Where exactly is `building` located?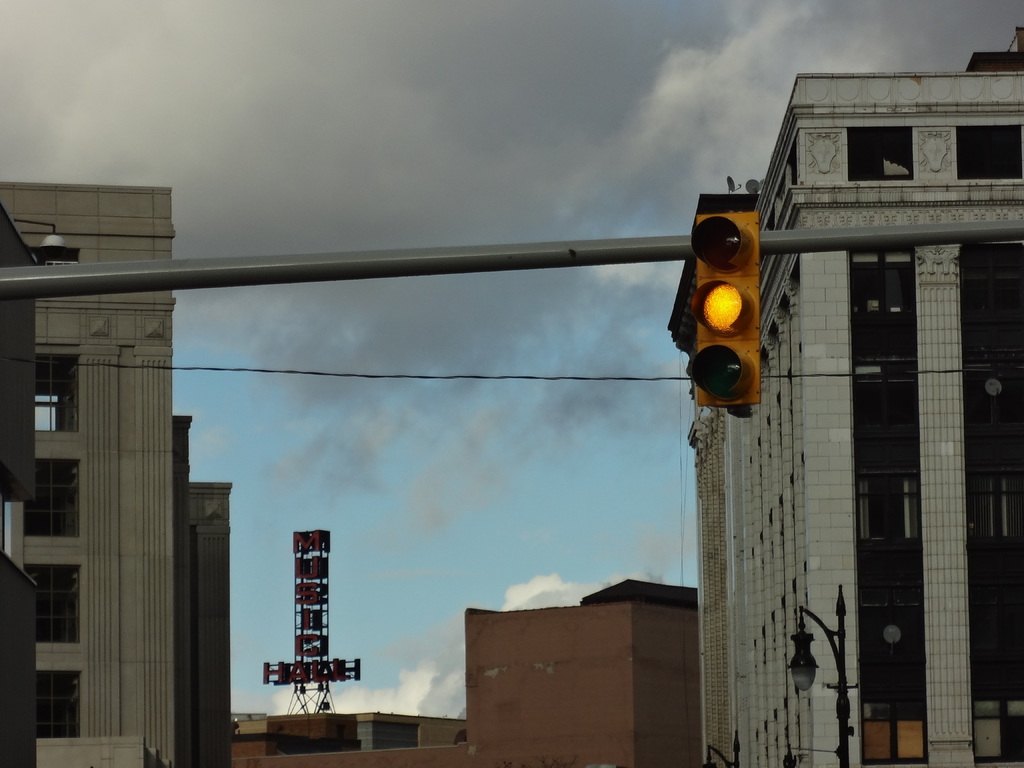
Its bounding box is (0, 184, 234, 767).
